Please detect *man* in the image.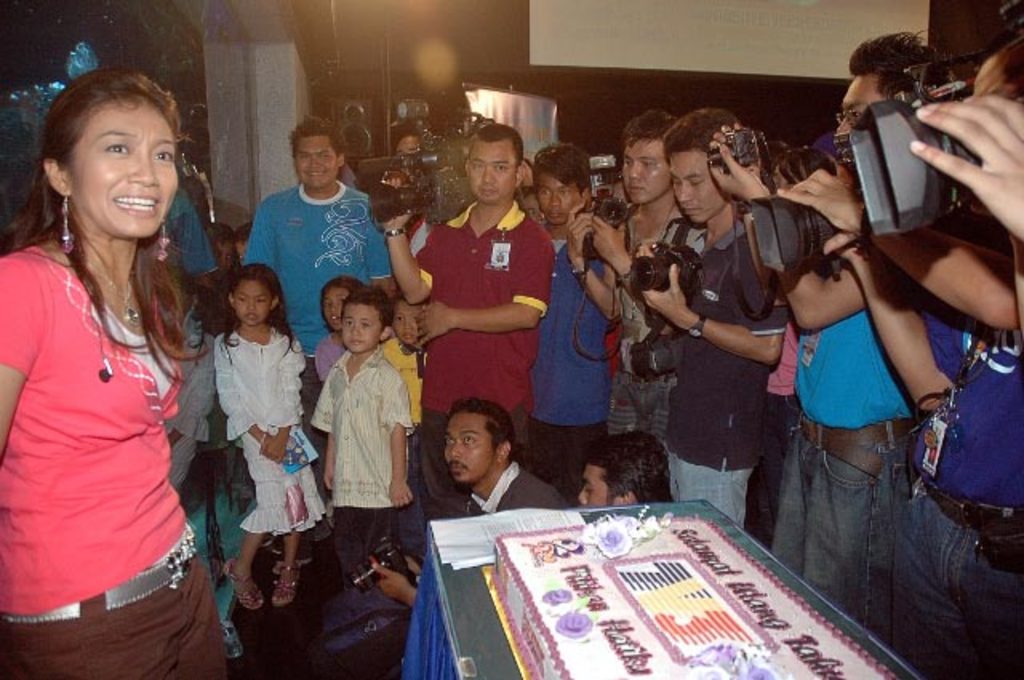
568,109,685,434.
